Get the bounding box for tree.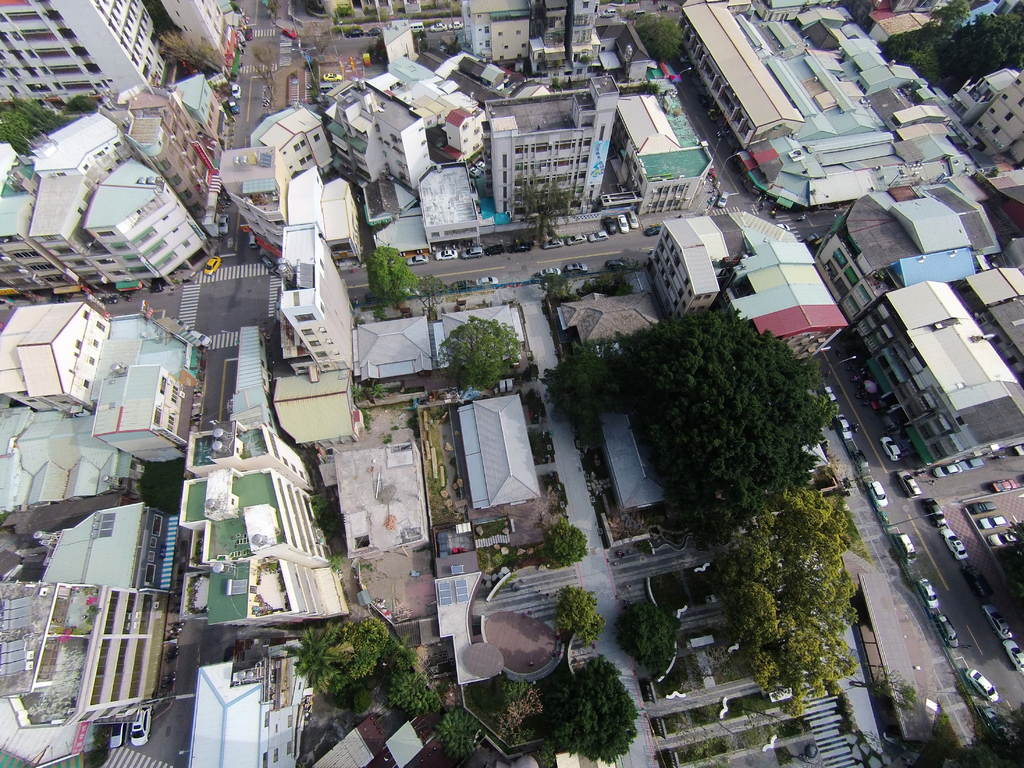
(541,656,641,763).
